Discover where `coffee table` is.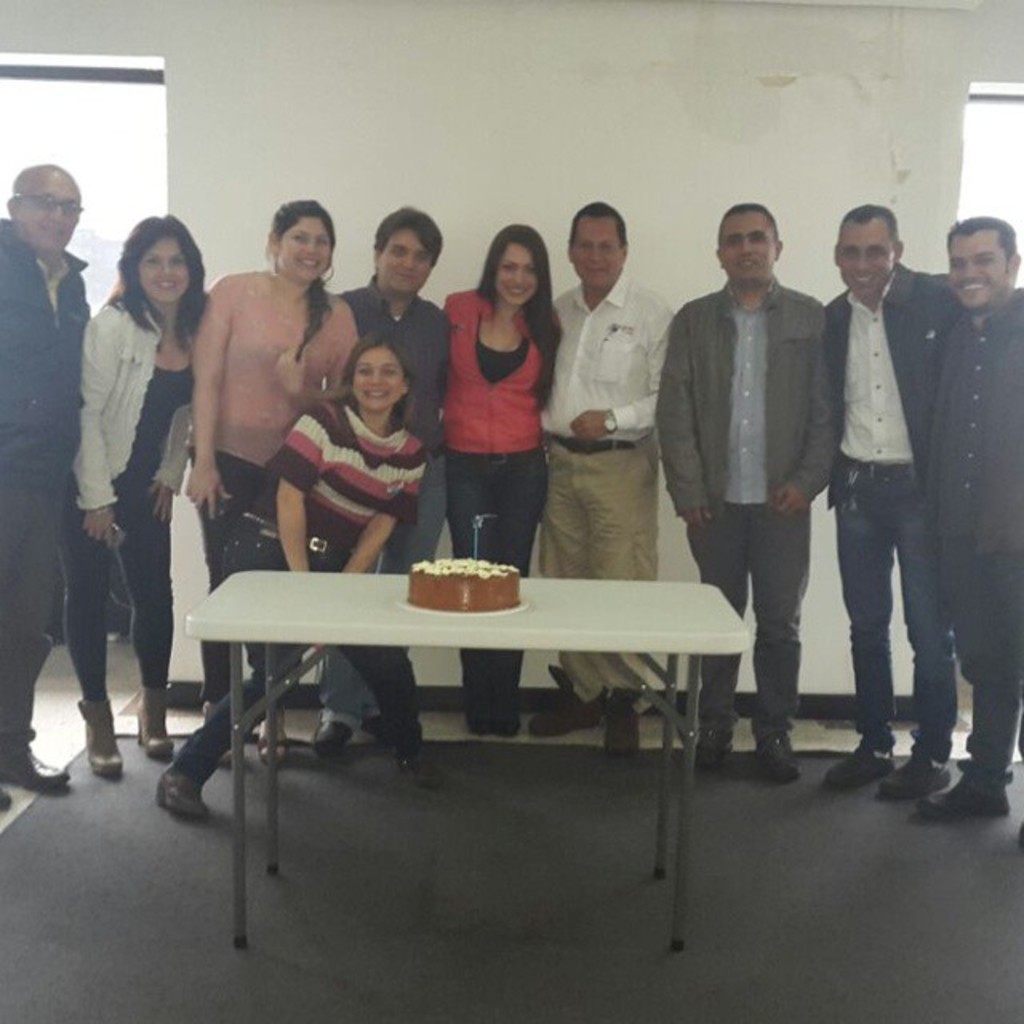
Discovered at crop(139, 549, 763, 906).
